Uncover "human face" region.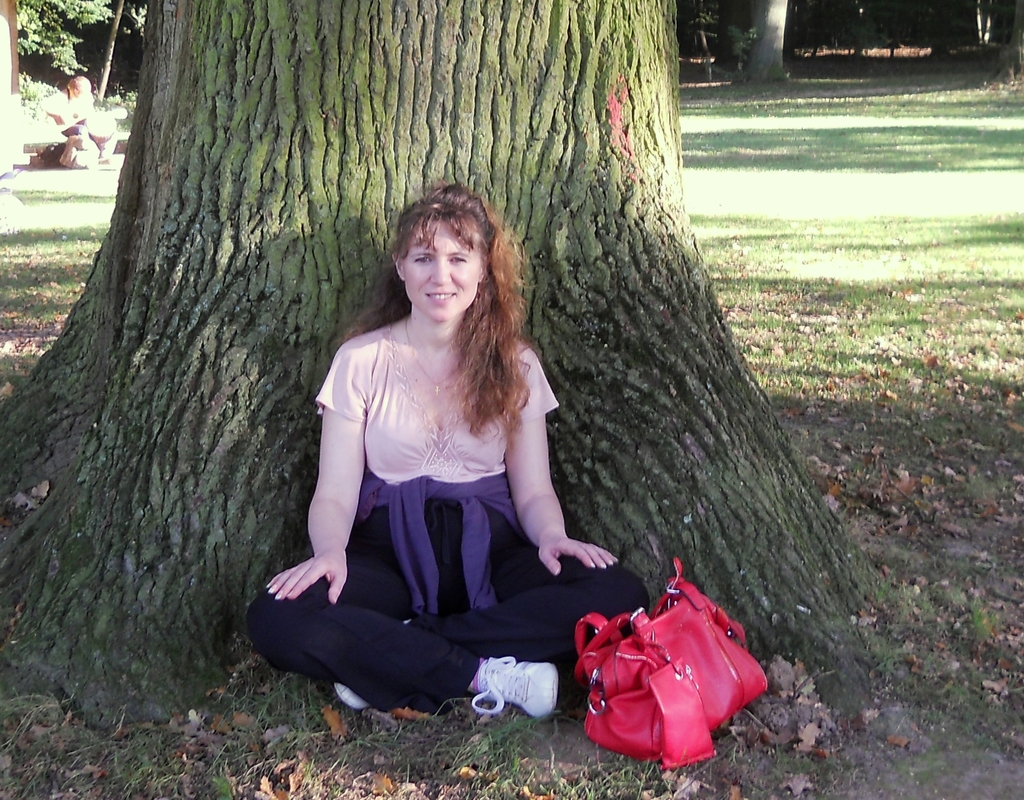
Uncovered: <region>401, 218, 480, 328</region>.
